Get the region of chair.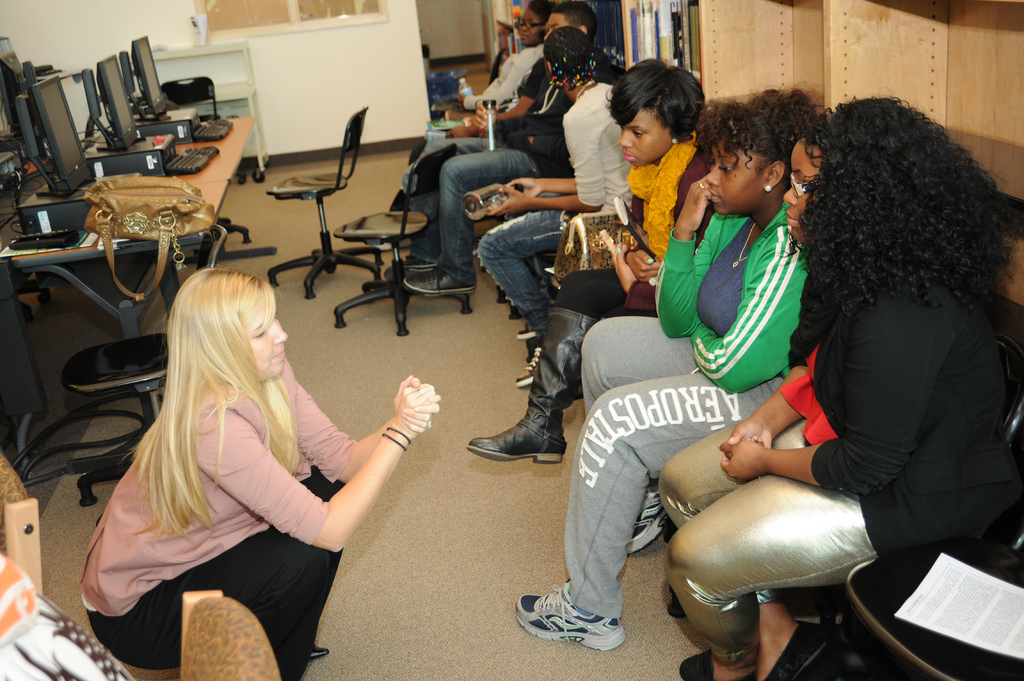
left=761, top=335, right=1023, bottom=680.
